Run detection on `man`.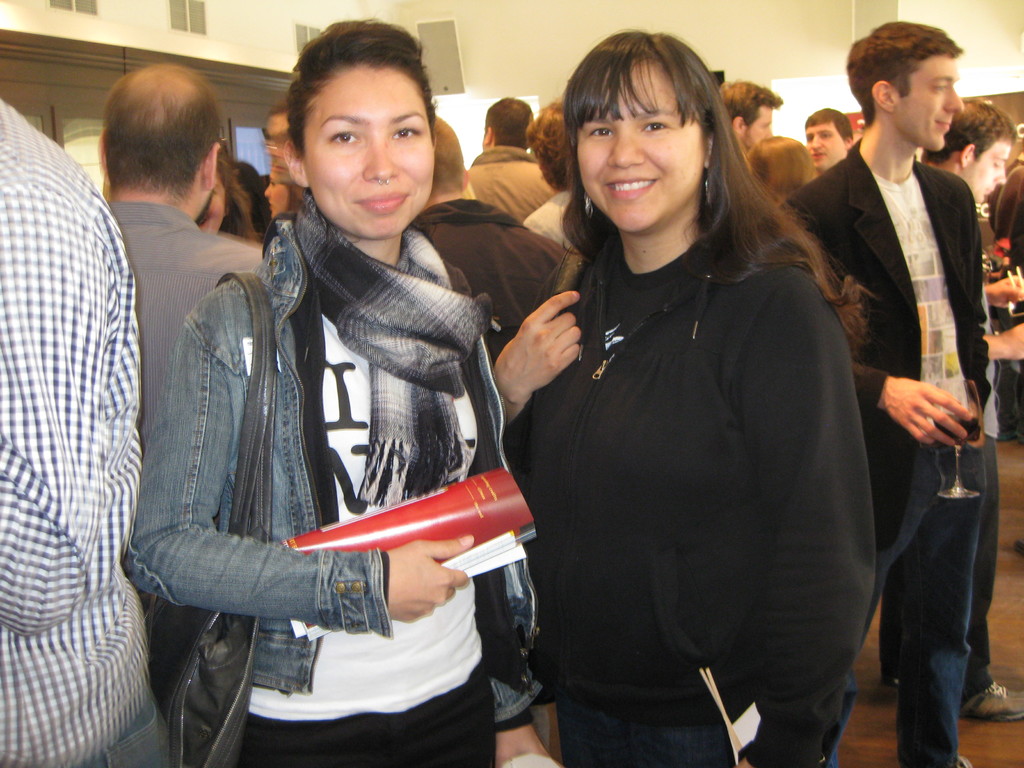
Result: locate(461, 97, 569, 225).
